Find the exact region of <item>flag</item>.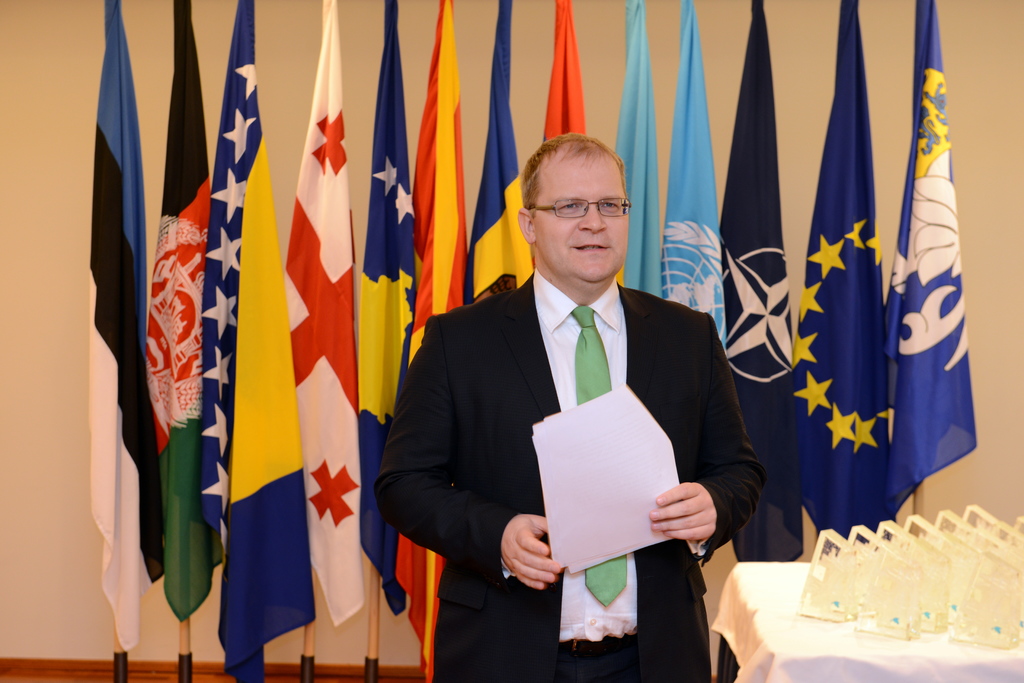
Exact region: locate(465, 0, 545, 300).
